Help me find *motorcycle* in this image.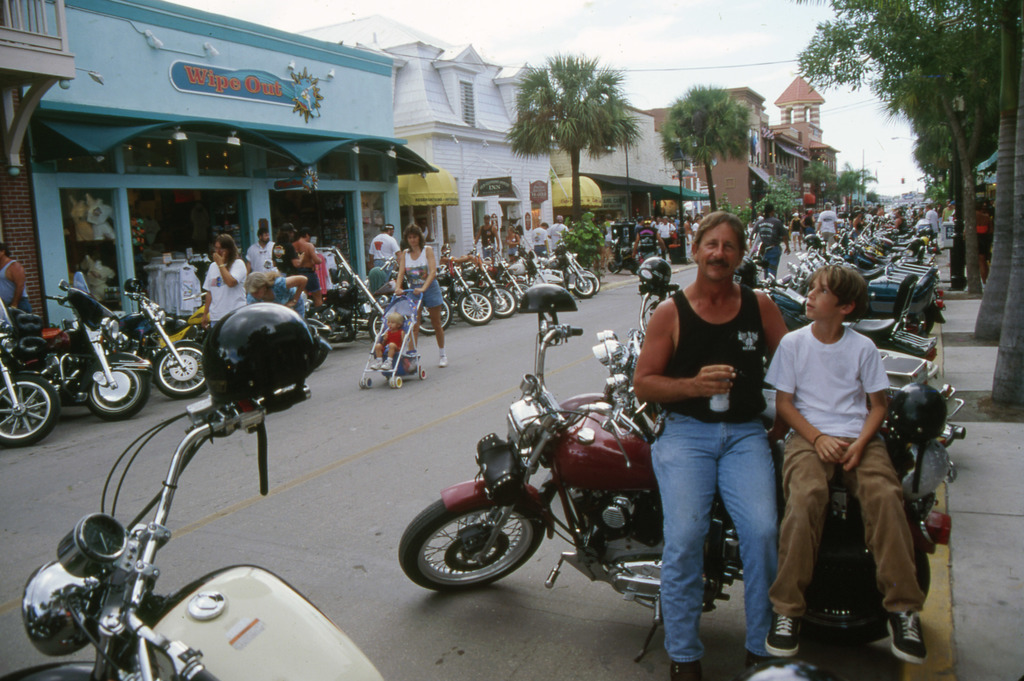
Found it: crop(442, 246, 494, 326).
